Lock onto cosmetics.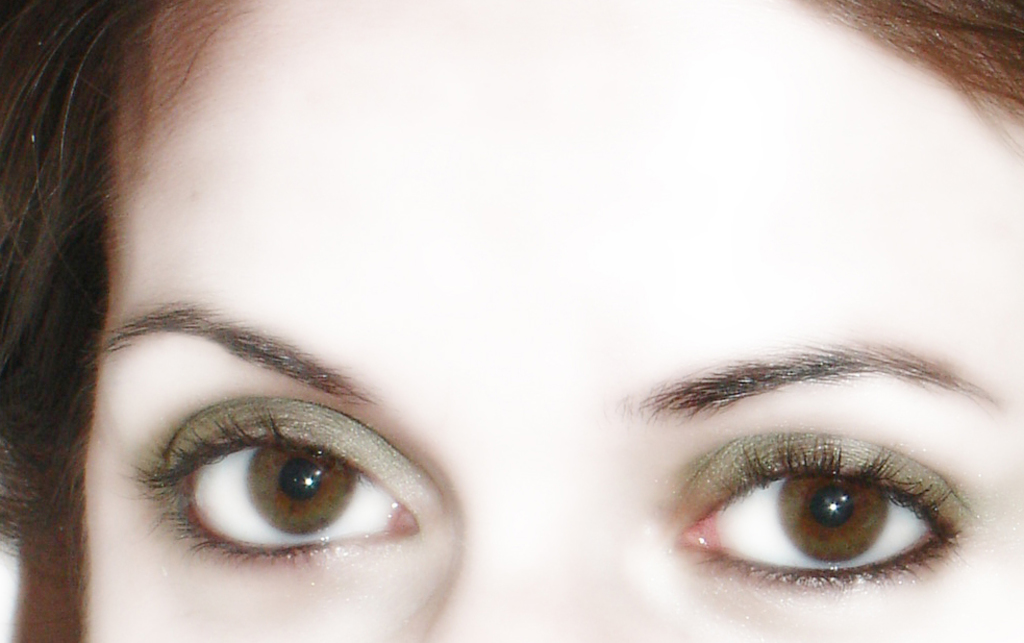
Locked: {"left": 659, "top": 420, "right": 976, "bottom": 540}.
